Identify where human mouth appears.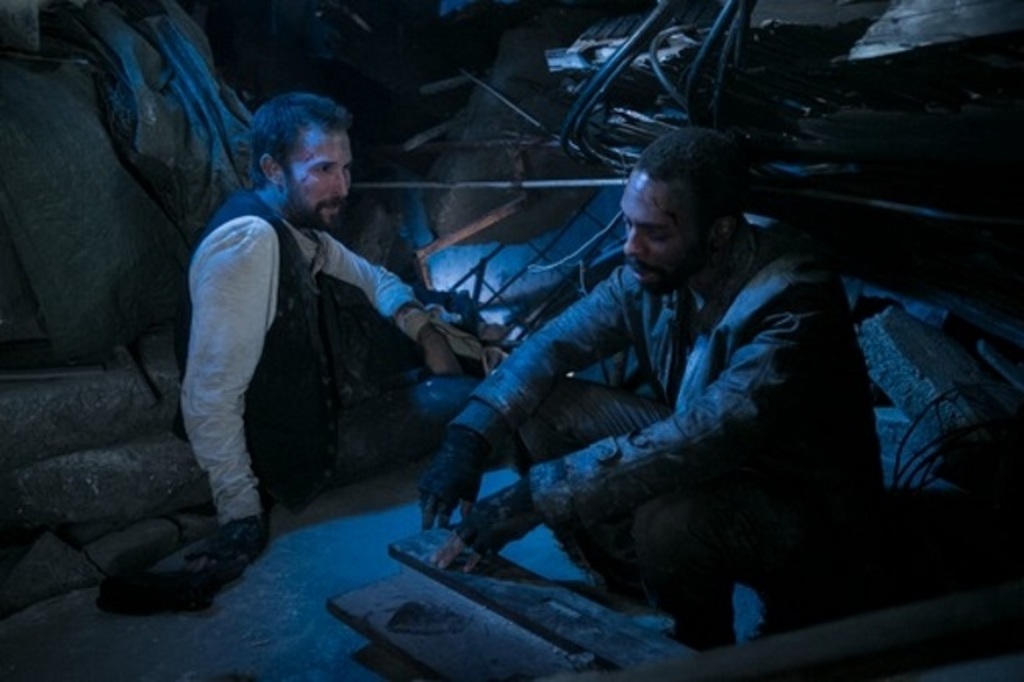
Appears at 322,194,344,210.
